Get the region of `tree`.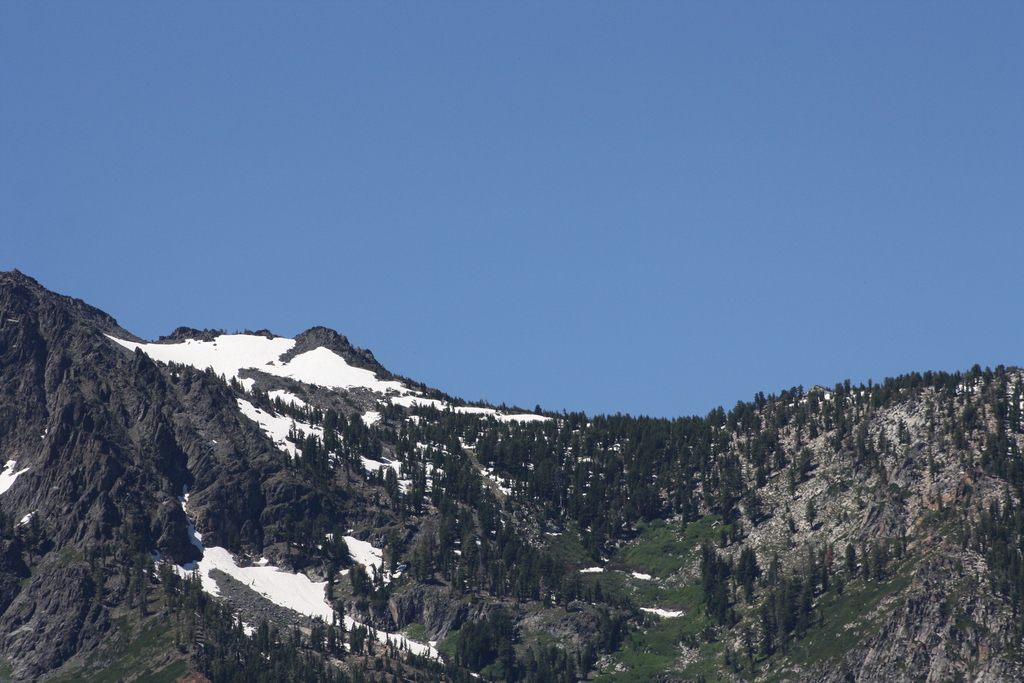
crop(115, 554, 144, 608).
